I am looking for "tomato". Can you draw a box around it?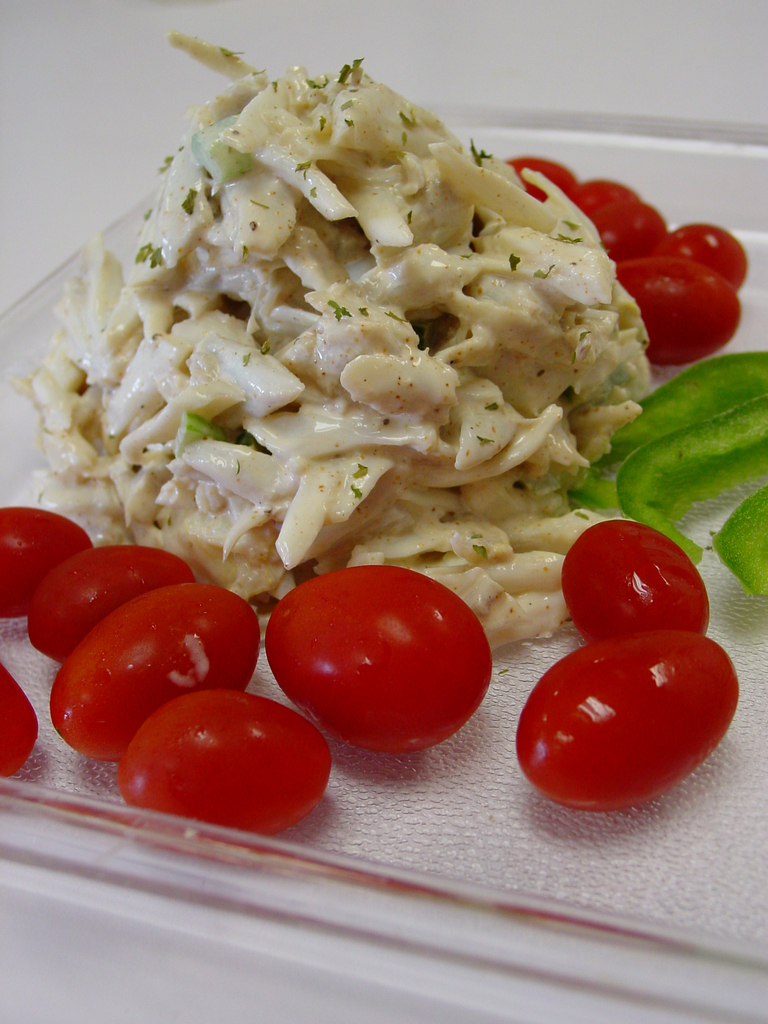
Sure, the bounding box is [left=0, top=665, right=37, bottom=774].
